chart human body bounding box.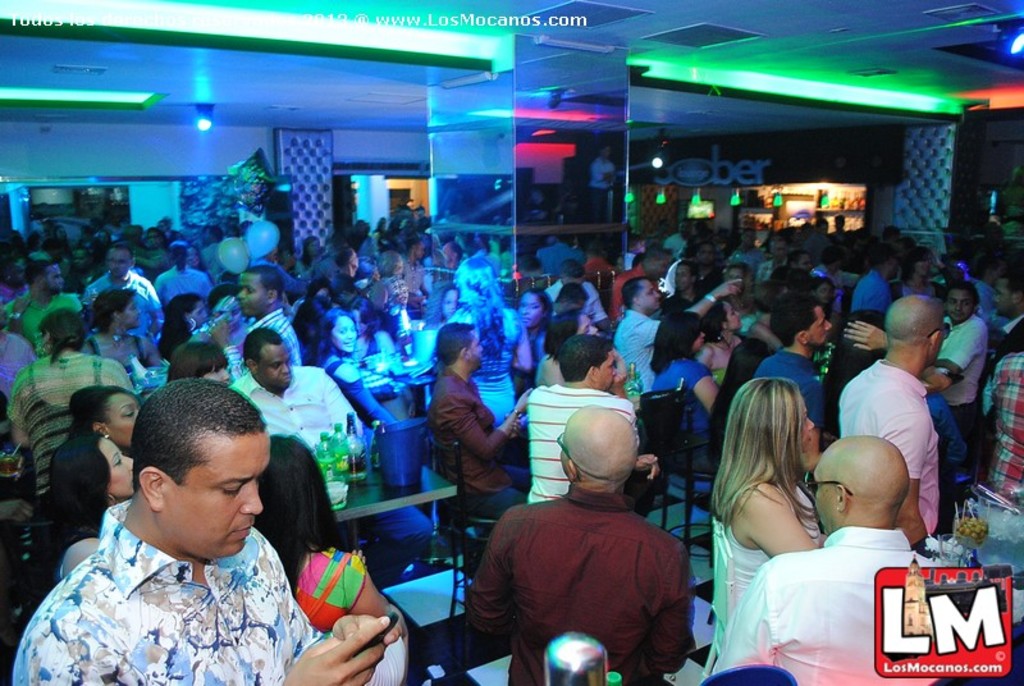
Charted: left=472, top=412, right=710, bottom=685.
